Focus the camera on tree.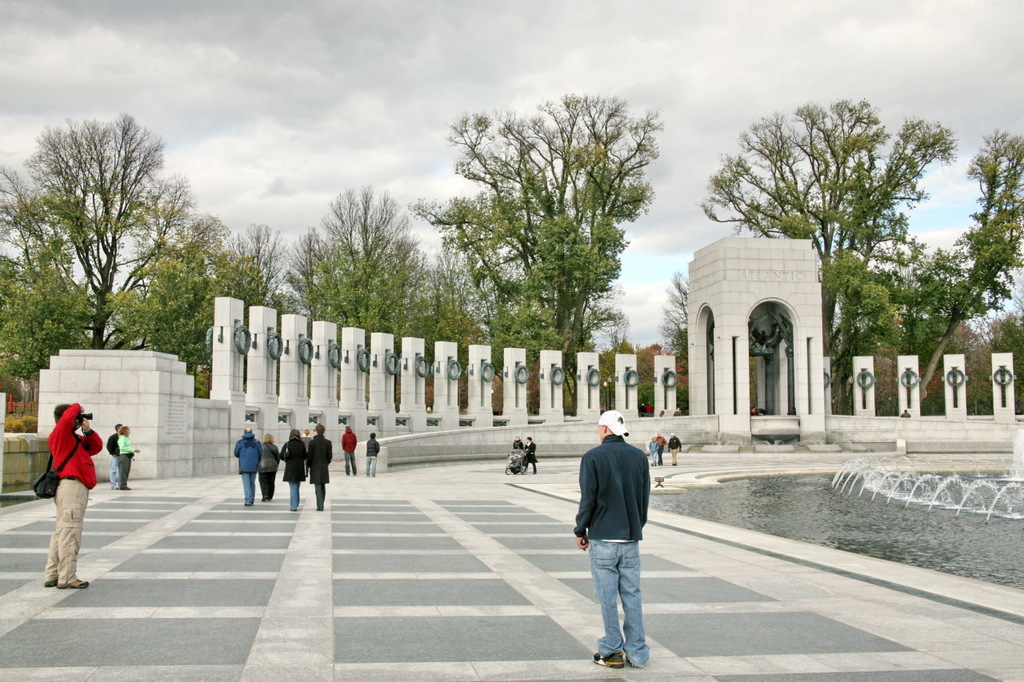
Focus region: 255:213:497:395.
